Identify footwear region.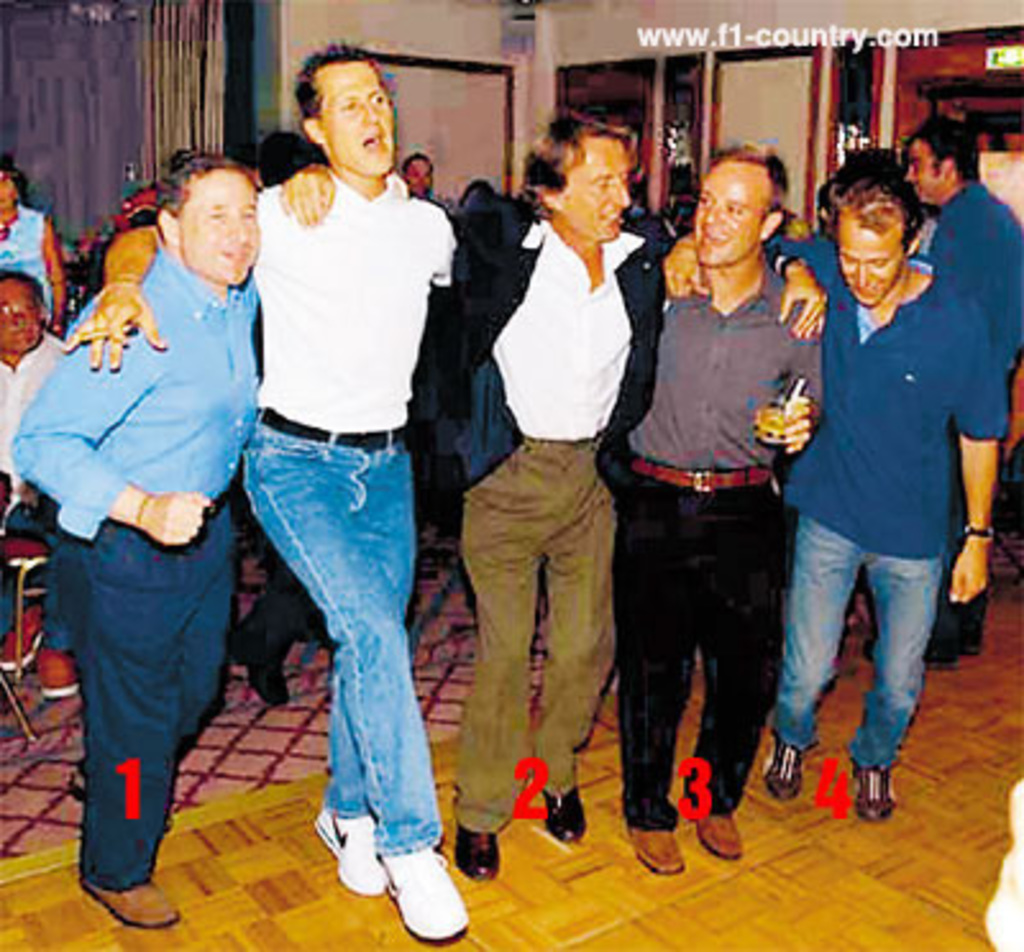
Region: l=538, t=783, r=581, b=845.
